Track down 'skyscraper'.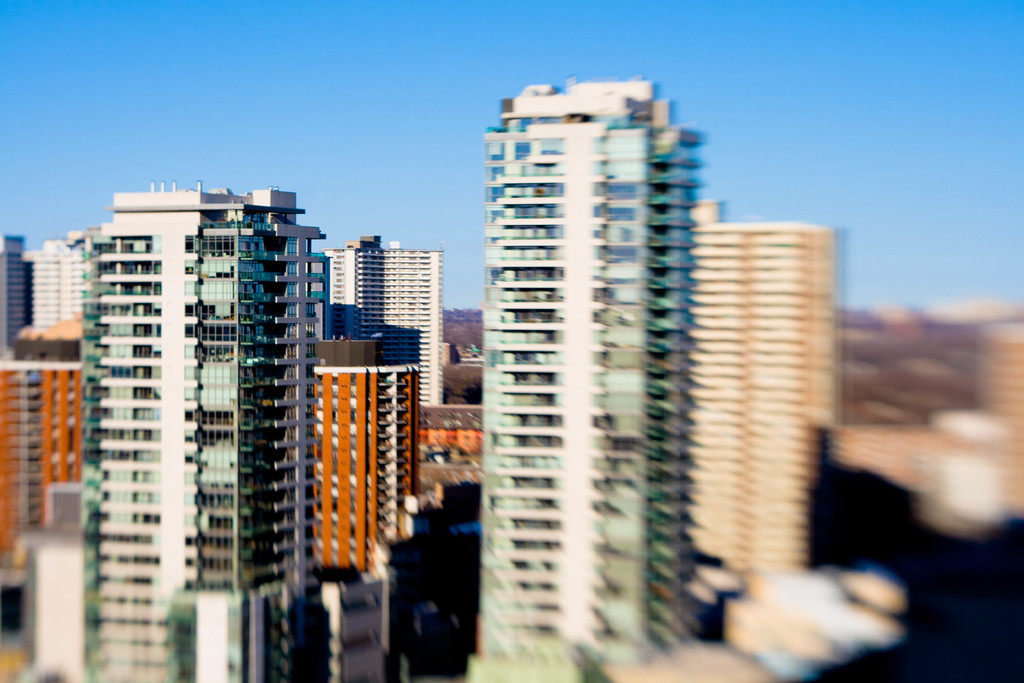
Tracked to {"left": 19, "top": 217, "right": 108, "bottom": 334}.
